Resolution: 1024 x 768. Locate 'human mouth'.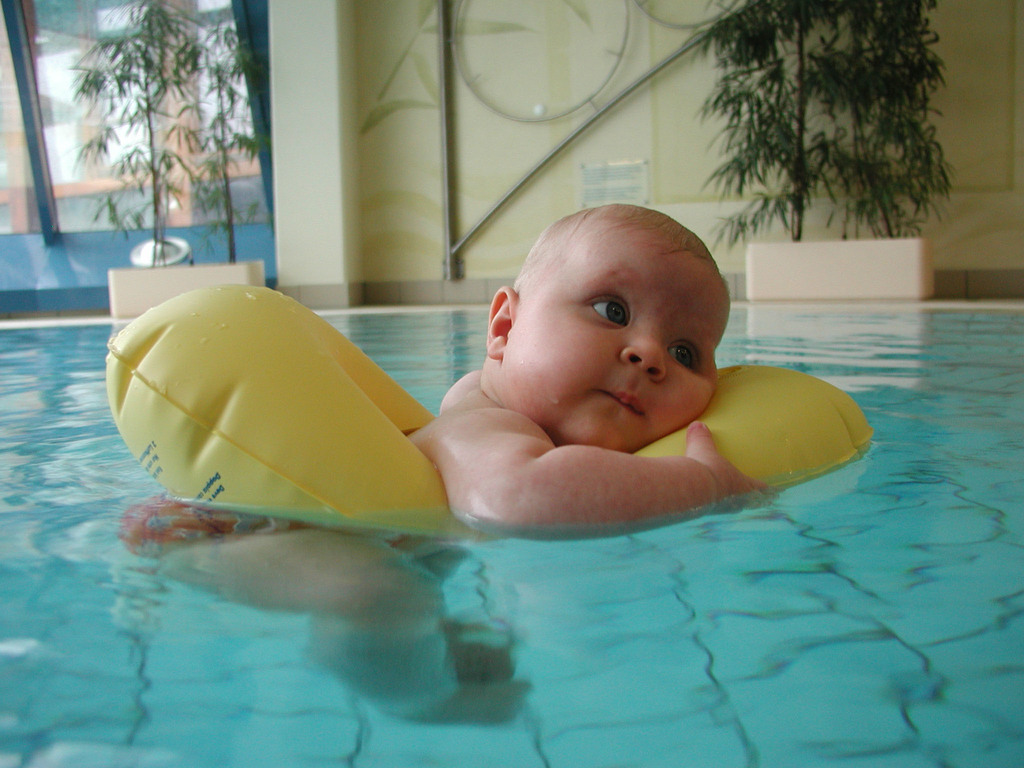
BBox(601, 391, 643, 415).
